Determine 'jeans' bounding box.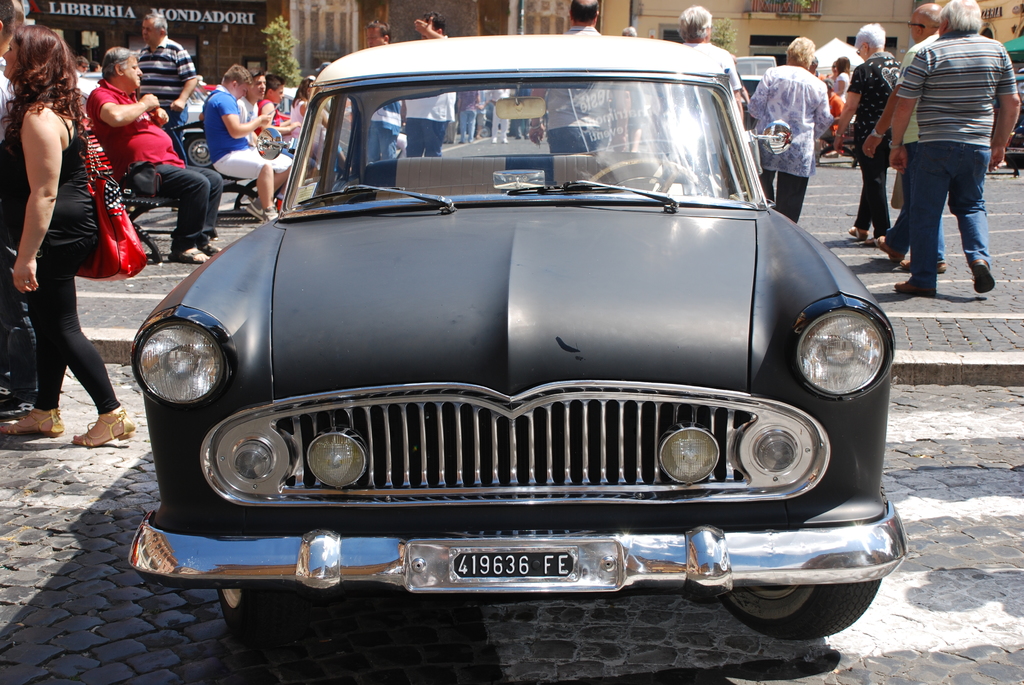
Determined: l=125, t=161, r=225, b=245.
